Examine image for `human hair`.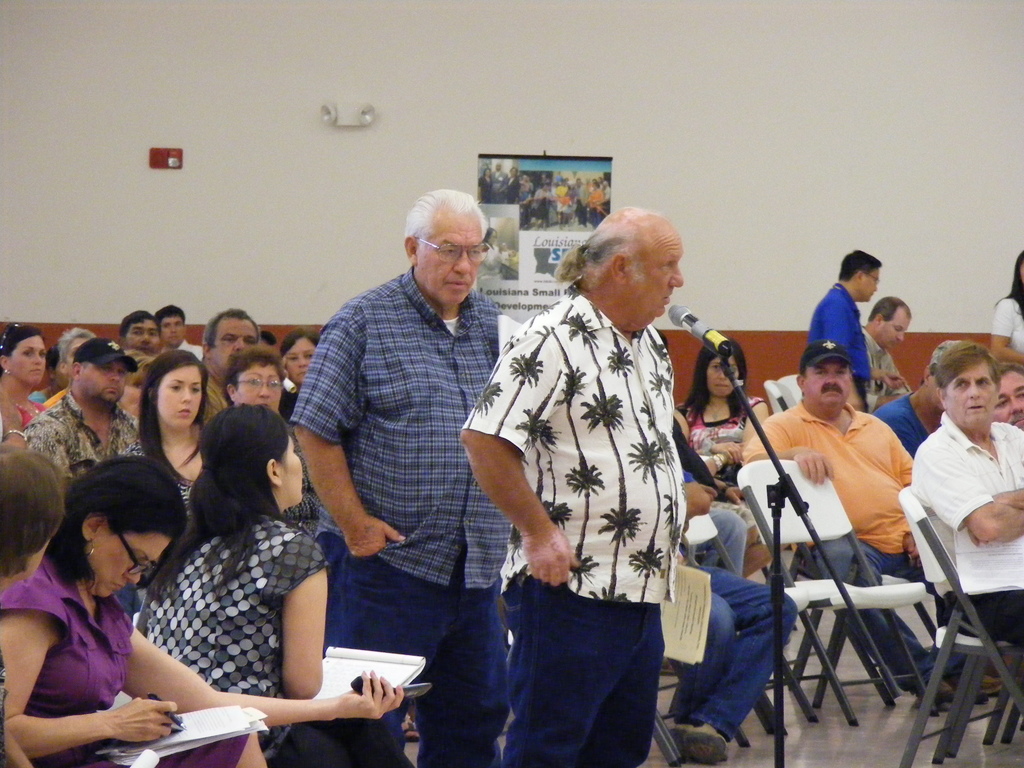
Examination result: bbox=(121, 314, 156, 339).
